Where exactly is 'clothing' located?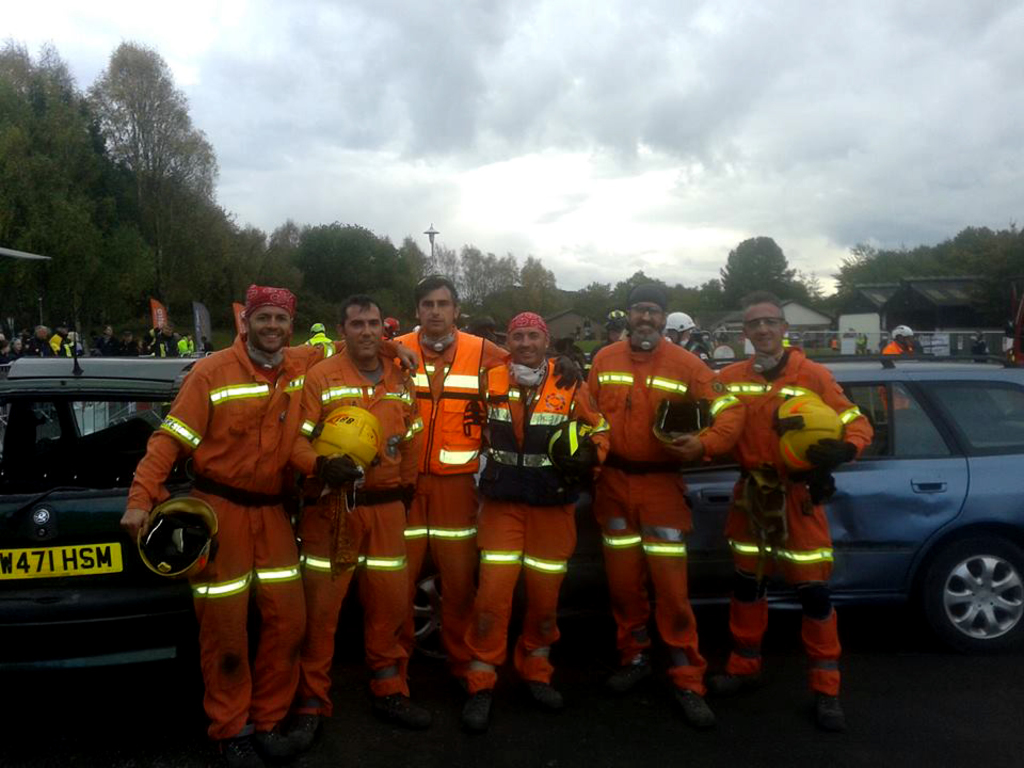
Its bounding box is rect(581, 330, 752, 693).
